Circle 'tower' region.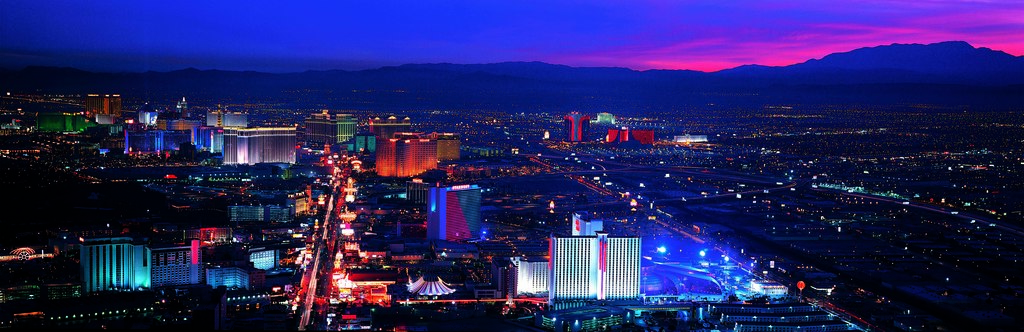
Region: left=441, top=127, right=465, bottom=161.
